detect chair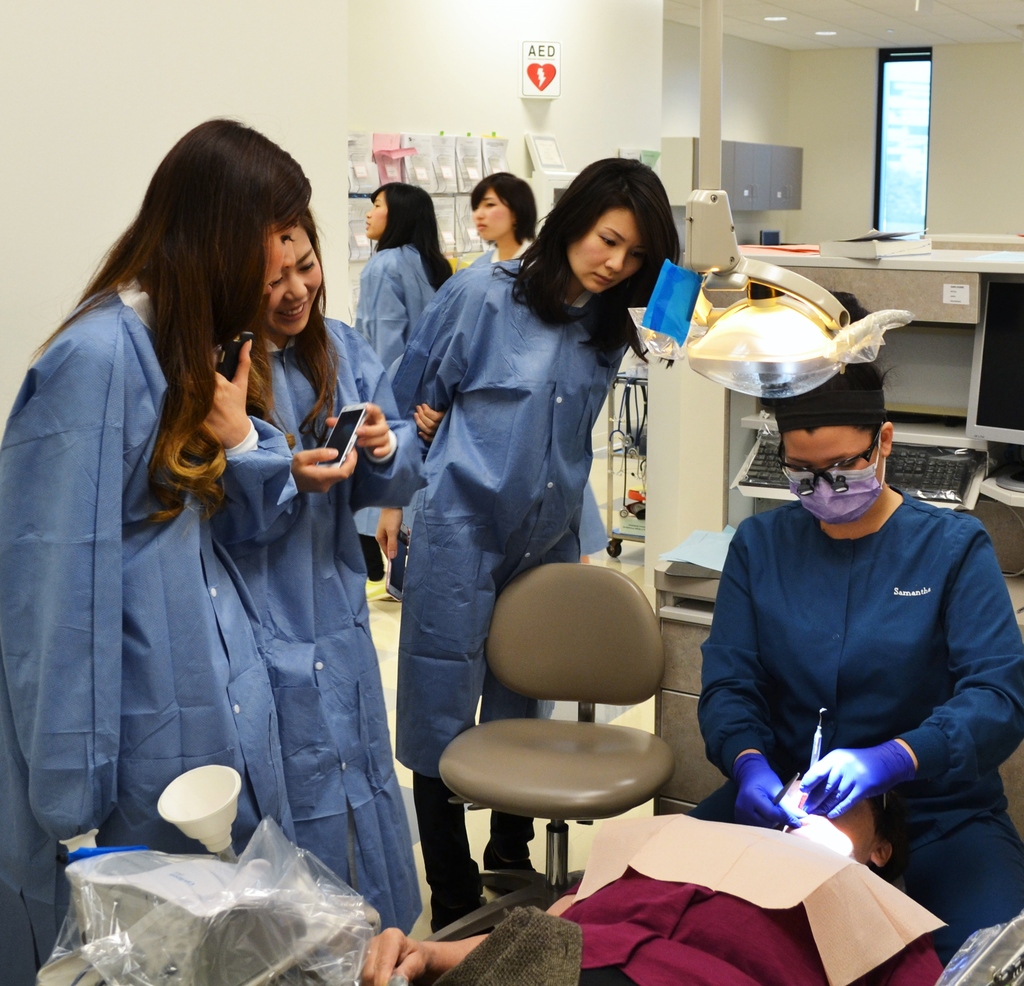
detection(423, 528, 691, 949)
